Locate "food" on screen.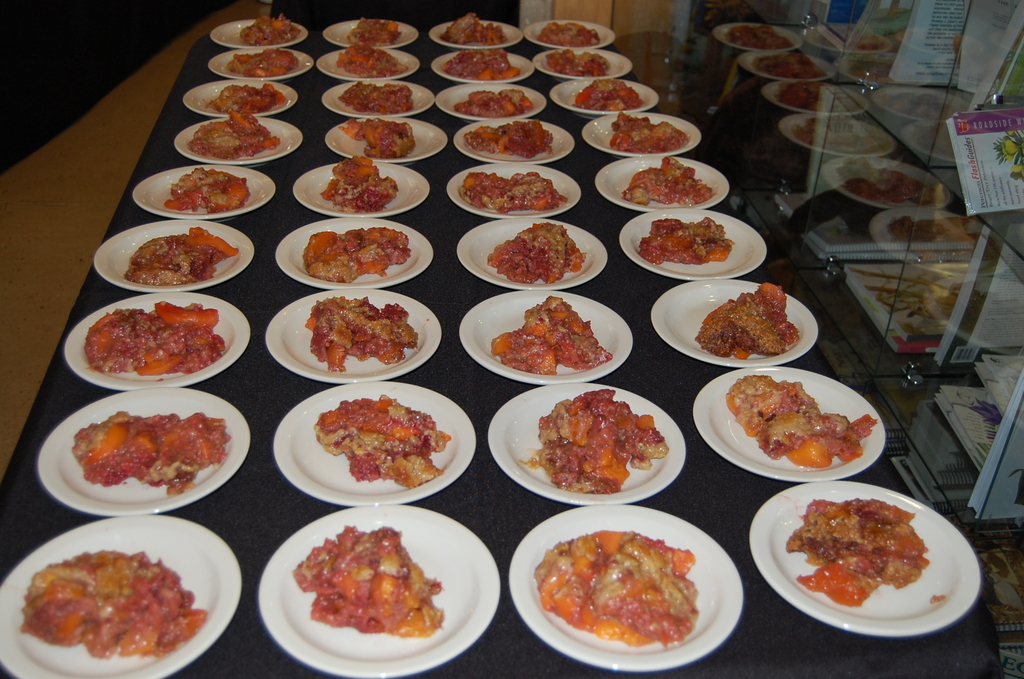
On screen at 310/291/424/376.
